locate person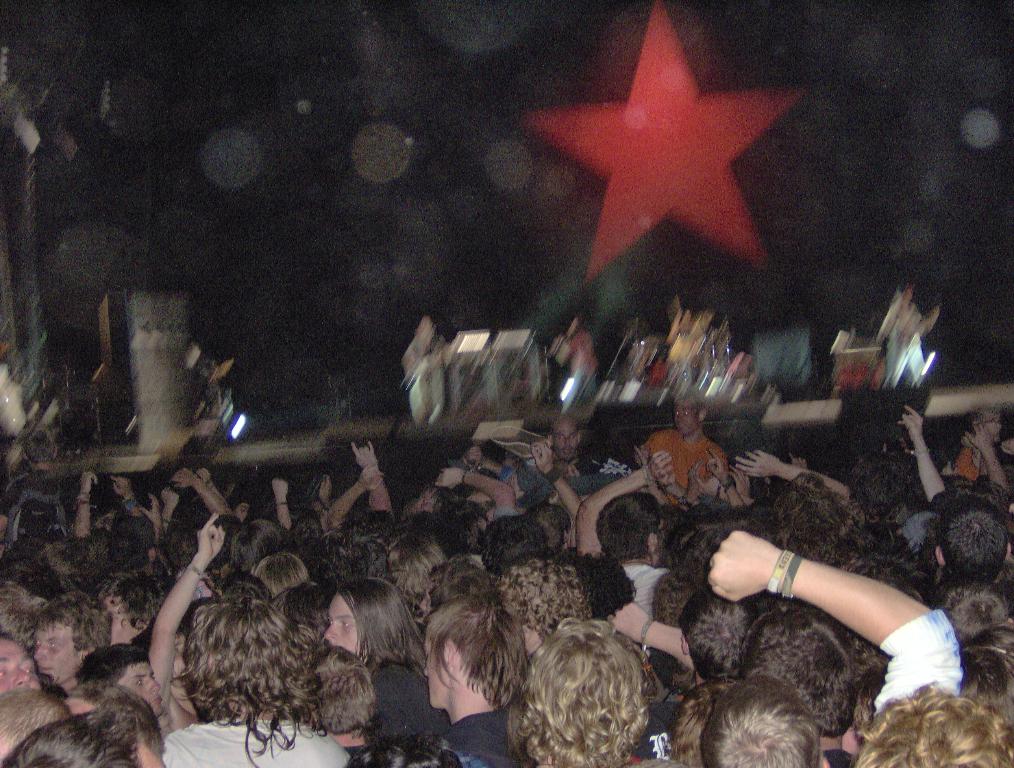
(853,686,1013,767)
